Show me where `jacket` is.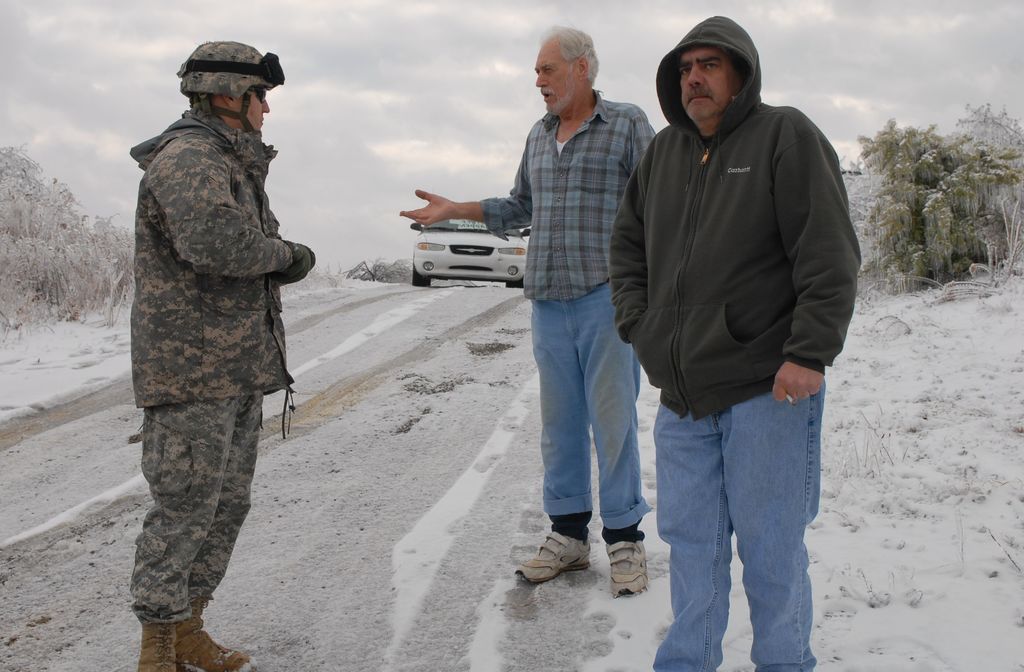
`jacket` is at <bbox>616, 25, 850, 415</bbox>.
